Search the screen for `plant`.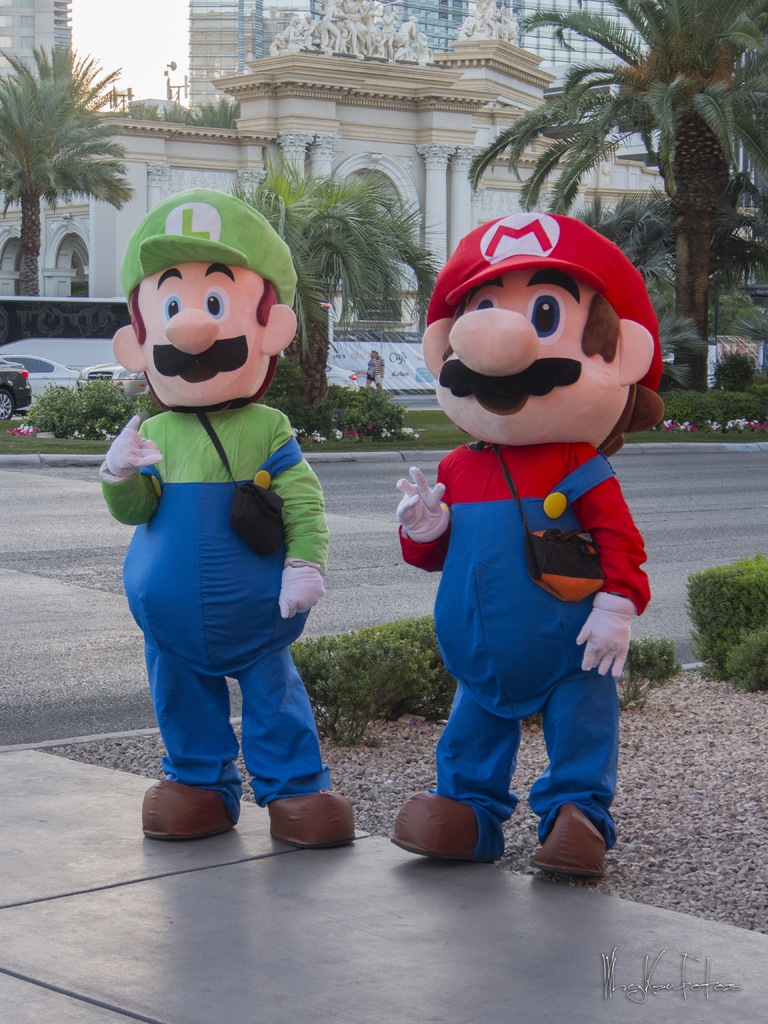
Found at 681 554 767 691.
